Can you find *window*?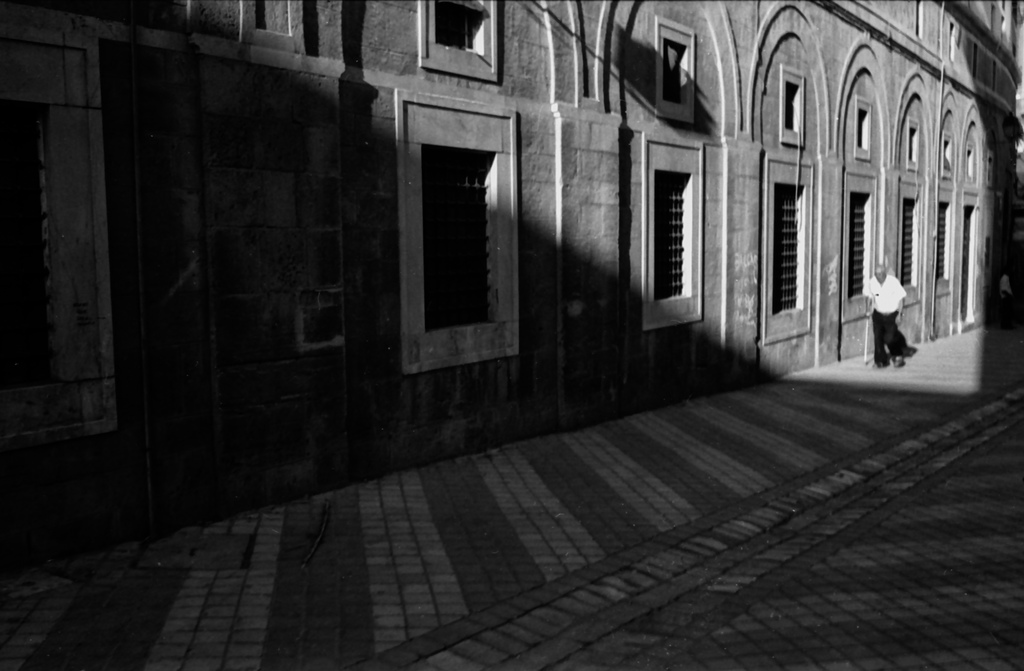
Yes, bounding box: (940, 129, 956, 178).
